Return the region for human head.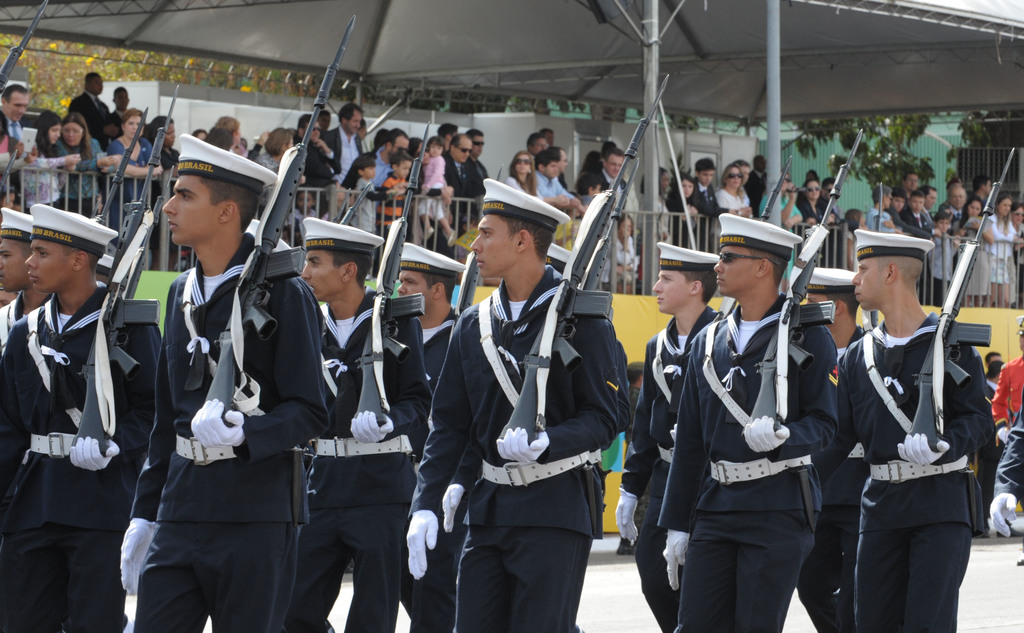
bbox(967, 196, 988, 220).
